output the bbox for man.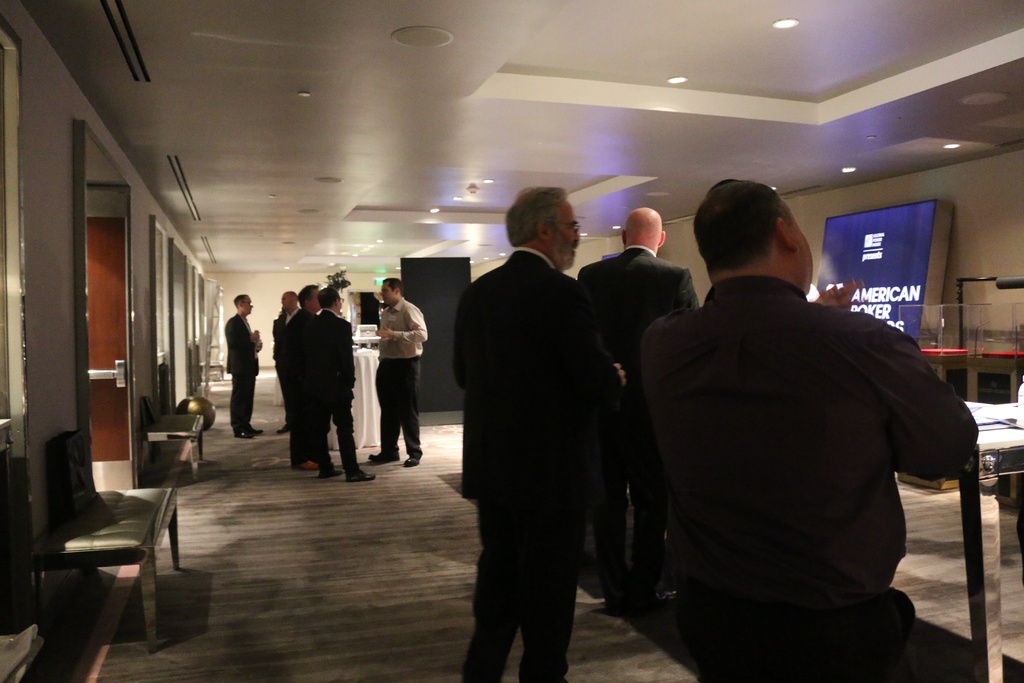
BBox(280, 283, 341, 477).
